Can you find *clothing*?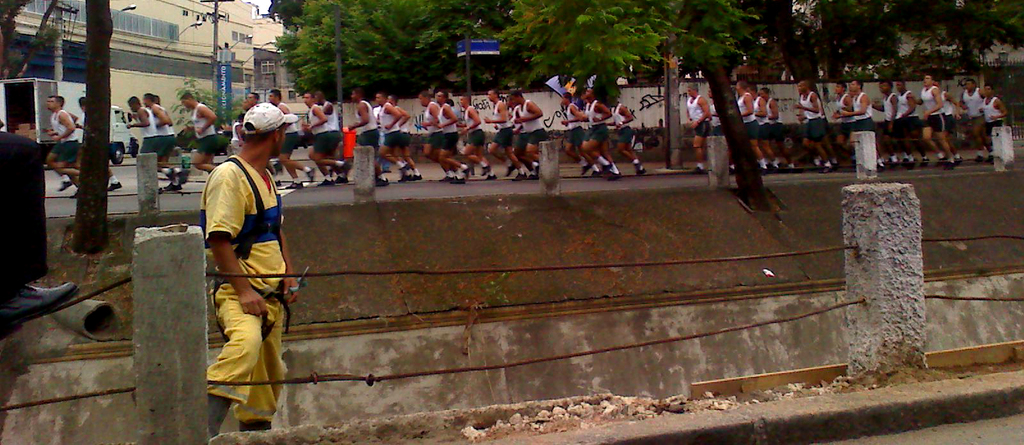
Yes, bounding box: Rect(436, 99, 455, 143).
